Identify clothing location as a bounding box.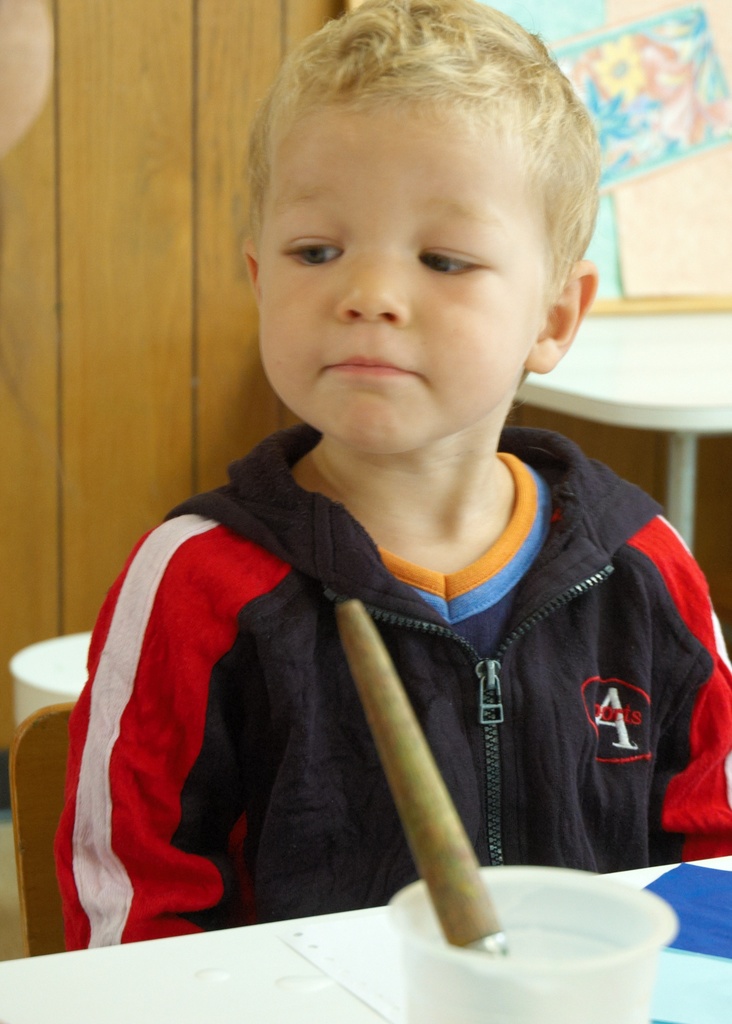
rect(86, 319, 691, 957).
